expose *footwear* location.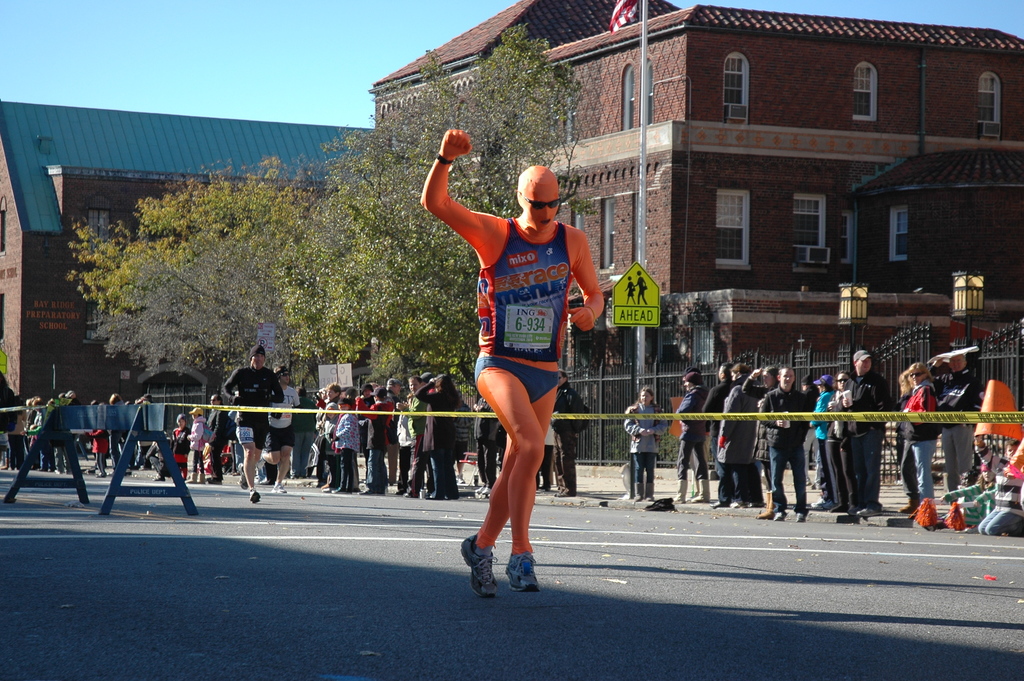
Exposed at x1=440, y1=488, x2=456, y2=498.
